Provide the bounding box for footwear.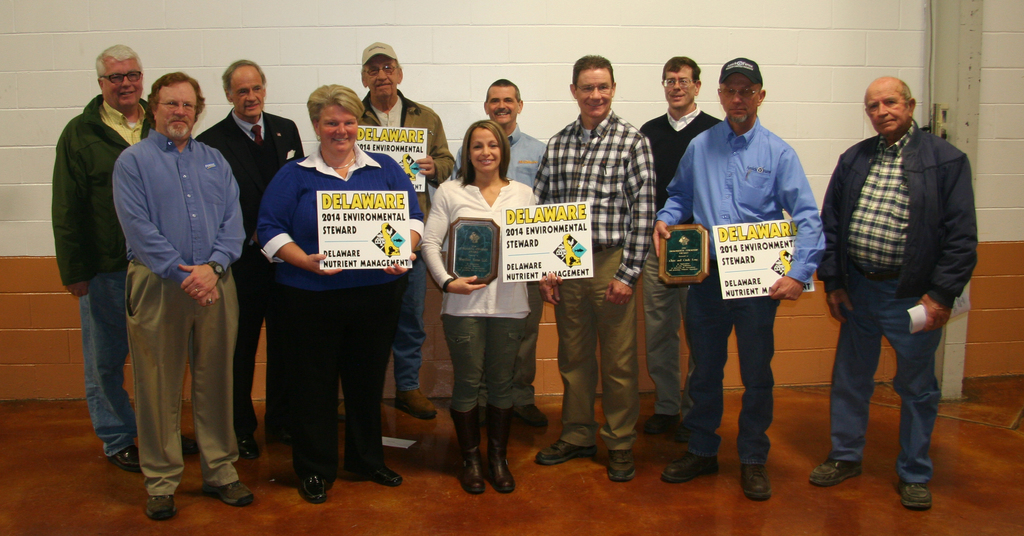
{"x1": 298, "y1": 476, "x2": 326, "y2": 505}.
